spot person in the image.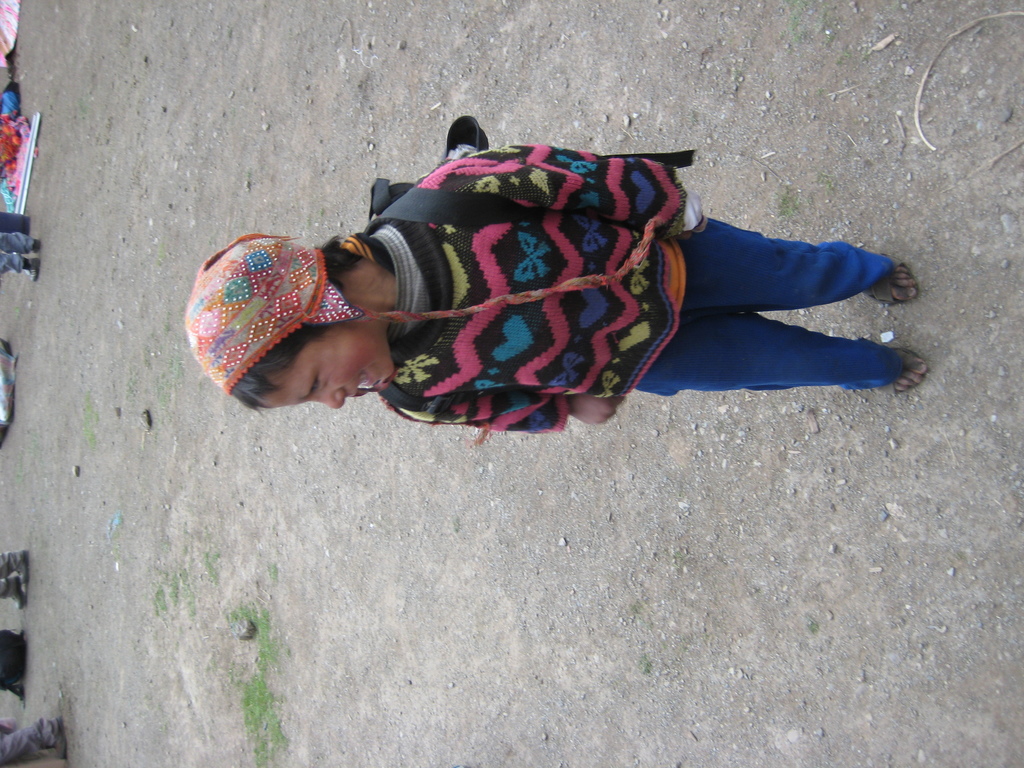
person found at {"left": 184, "top": 114, "right": 927, "bottom": 435}.
